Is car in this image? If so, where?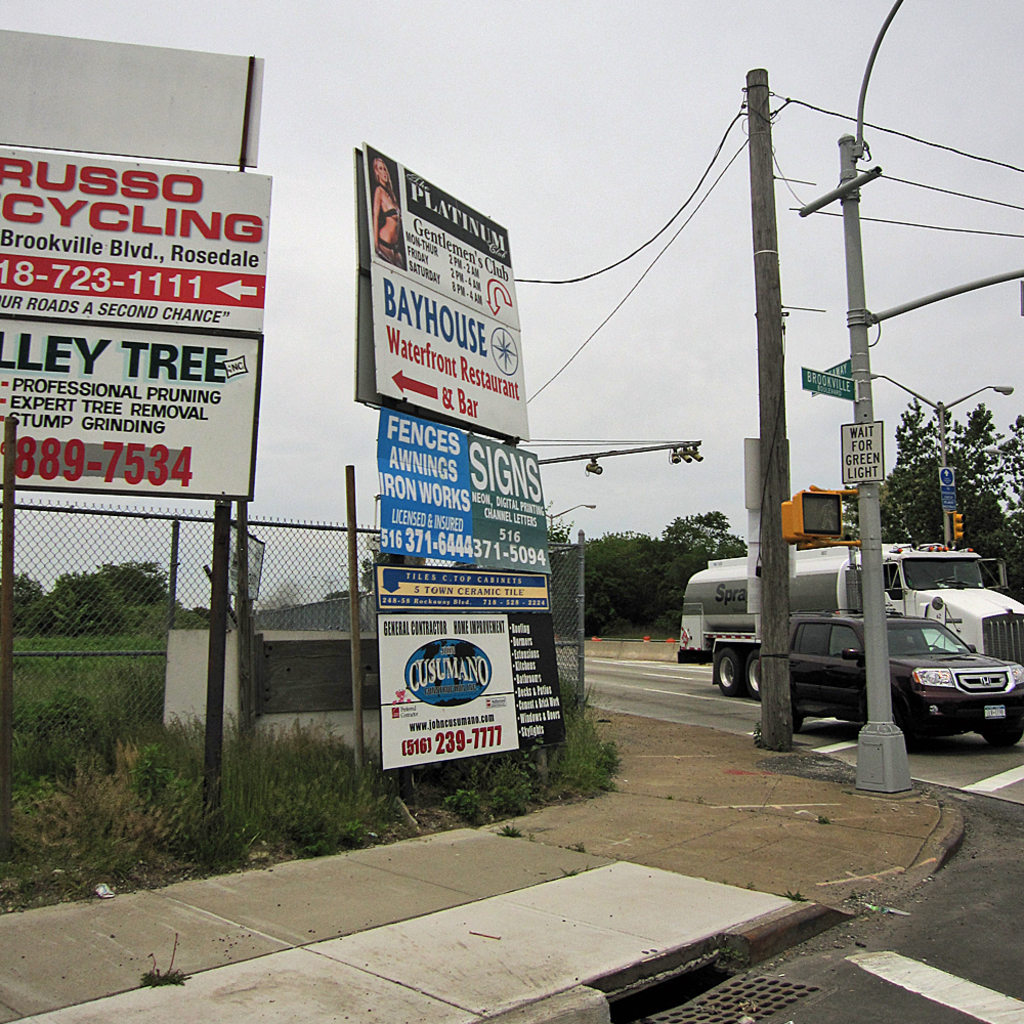
Yes, at 788, 609, 1023, 748.
